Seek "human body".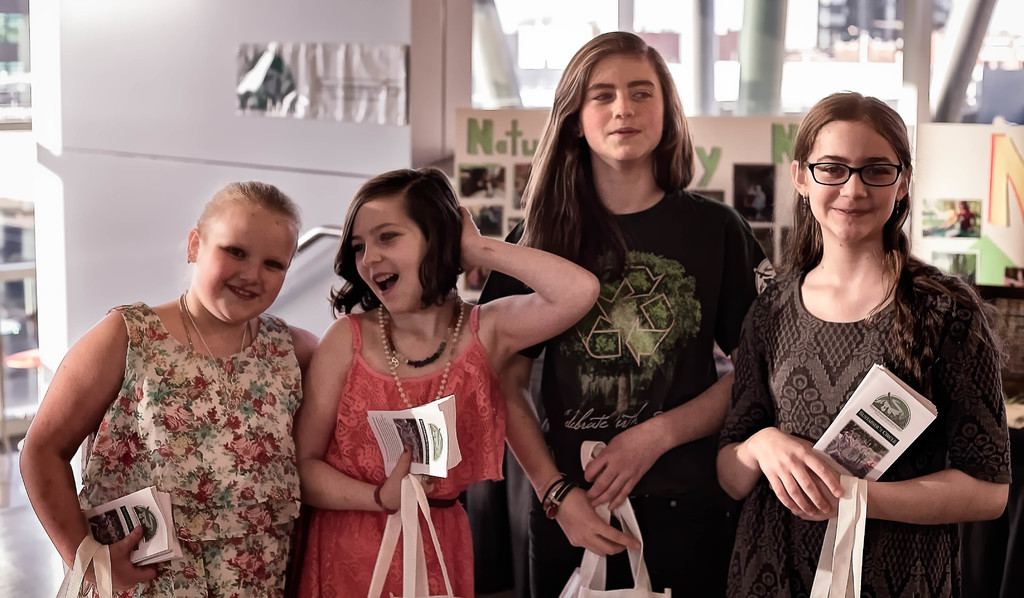
{"left": 292, "top": 158, "right": 607, "bottom": 597}.
